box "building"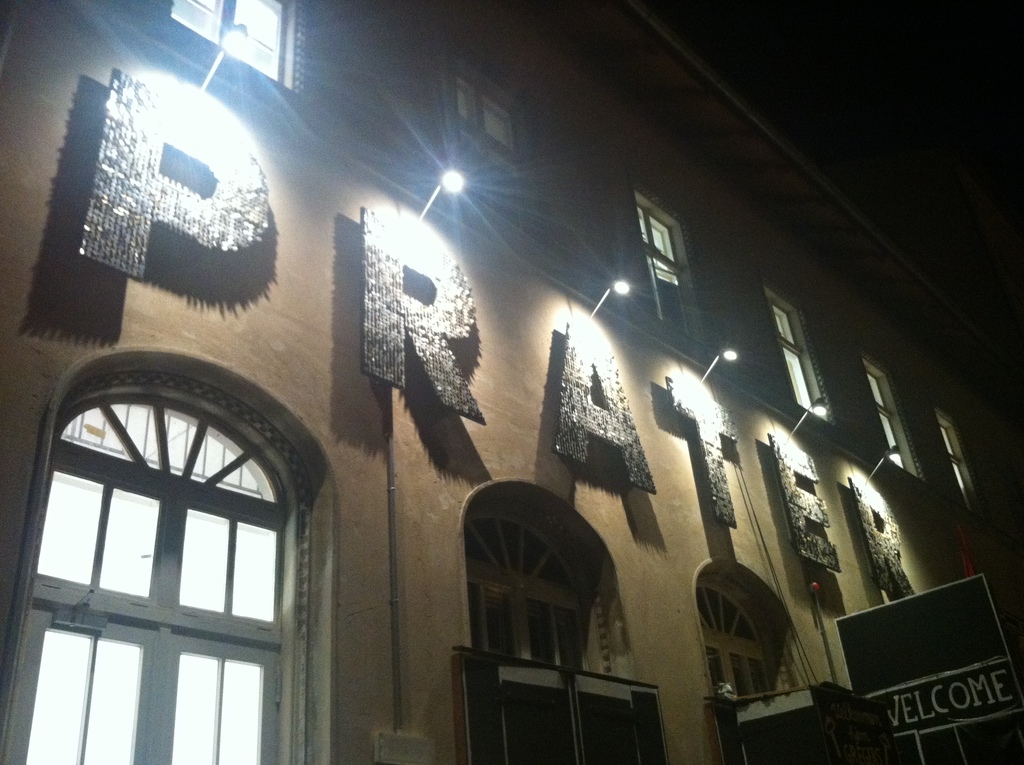
locate(0, 3, 1023, 764)
